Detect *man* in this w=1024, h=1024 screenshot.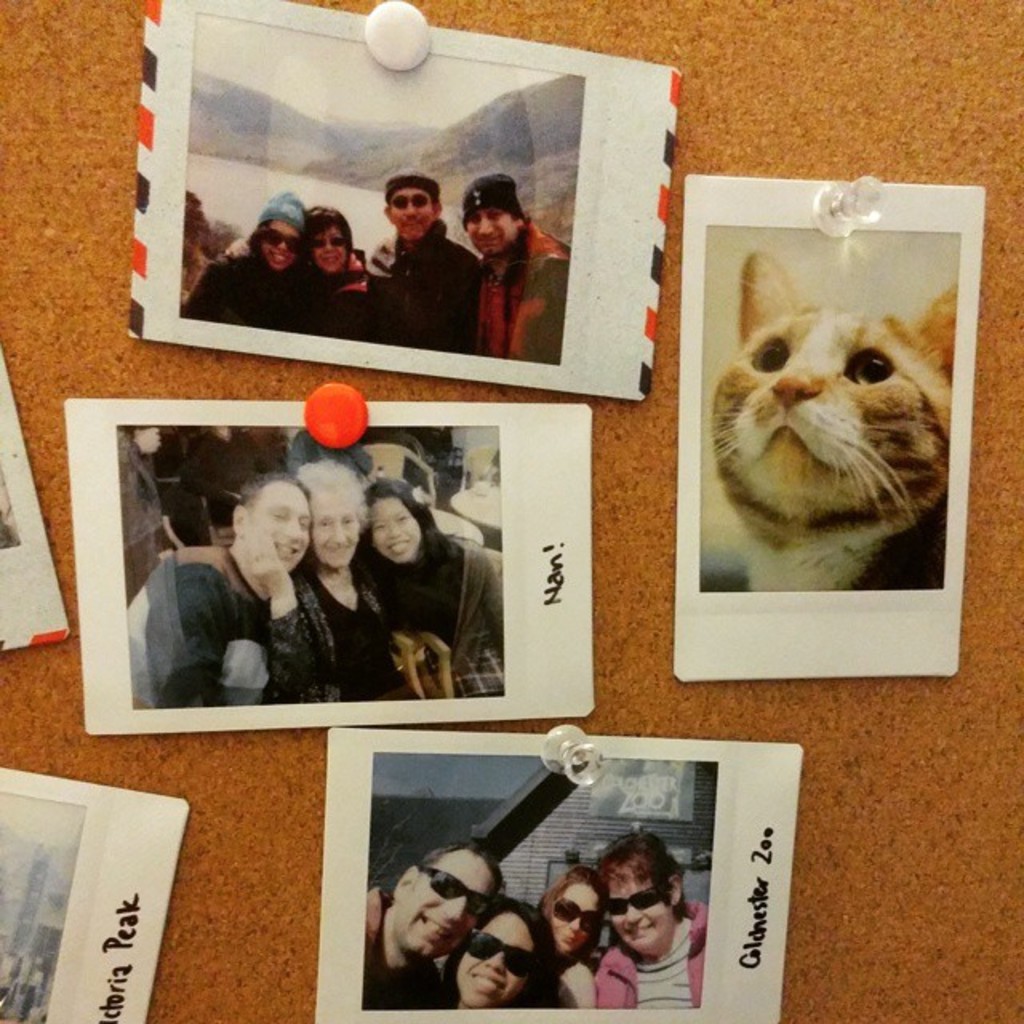
Detection: <box>133,474,352,712</box>.
